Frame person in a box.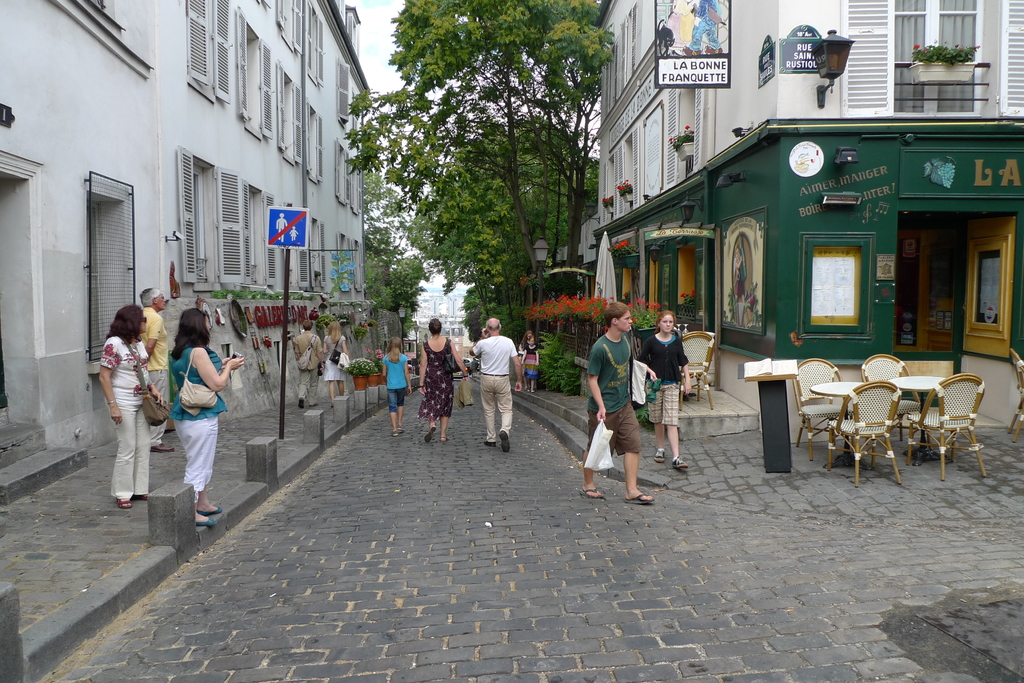
BBox(139, 285, 169, 450).
